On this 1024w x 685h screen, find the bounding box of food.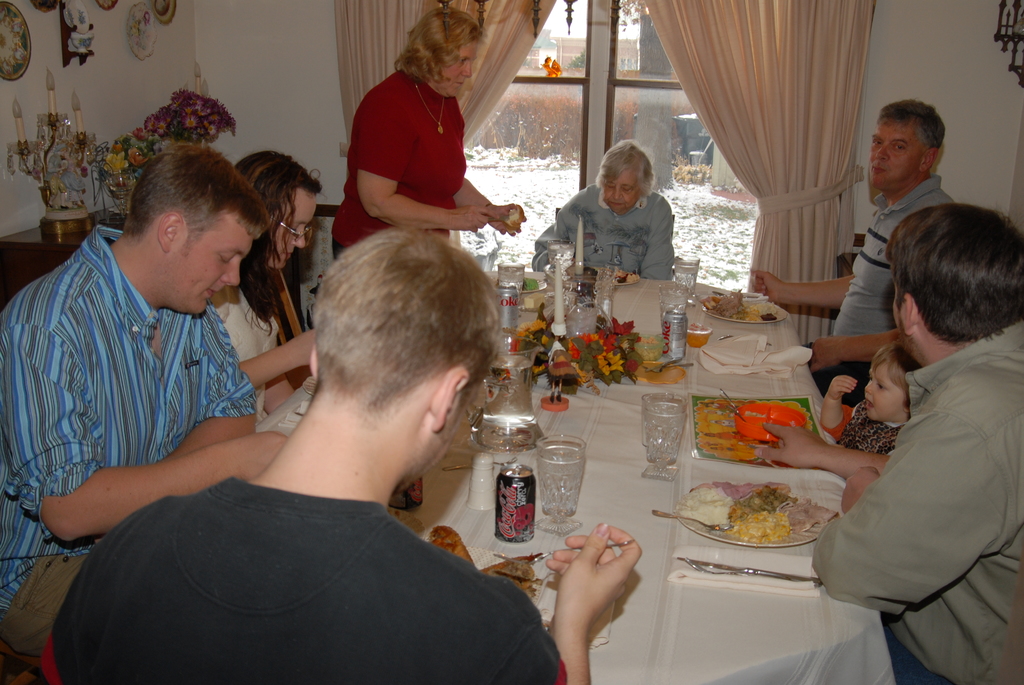
Bounding box: x1=696, y1=289, x2=780, y2=326.
